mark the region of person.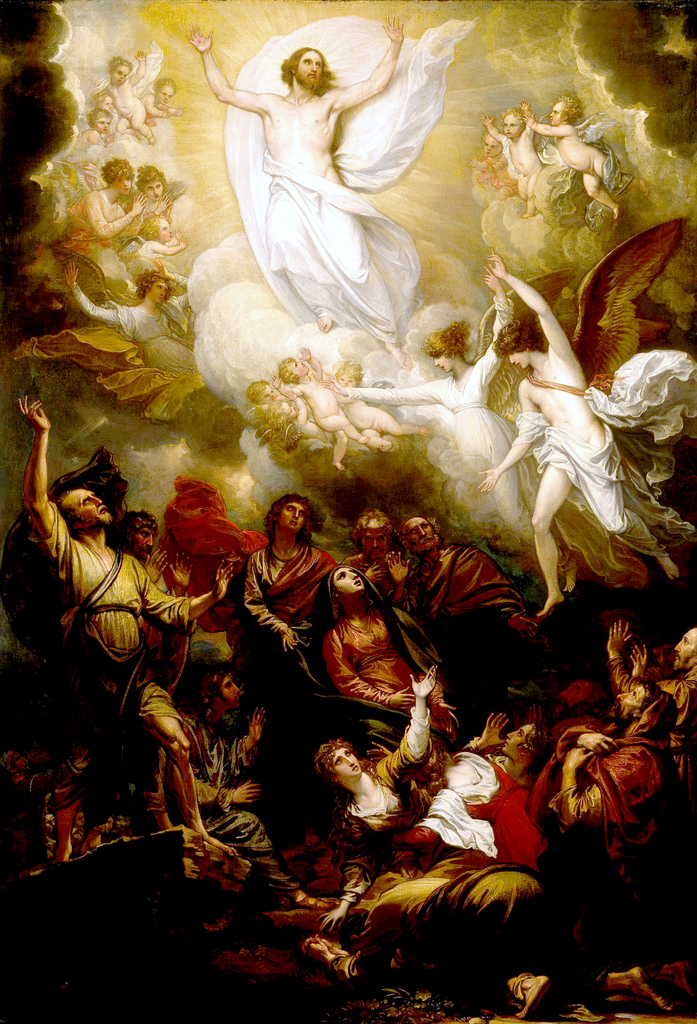
Region: crop(135, 80, 188, 129).
